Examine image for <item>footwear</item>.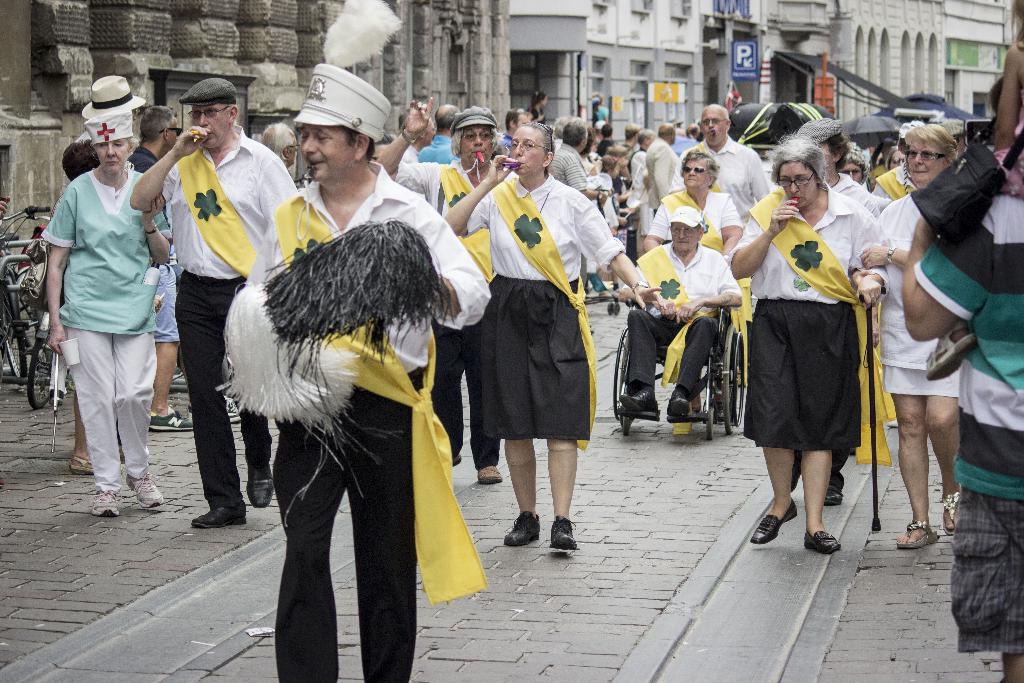
Examination result: 188:407:242:425.
